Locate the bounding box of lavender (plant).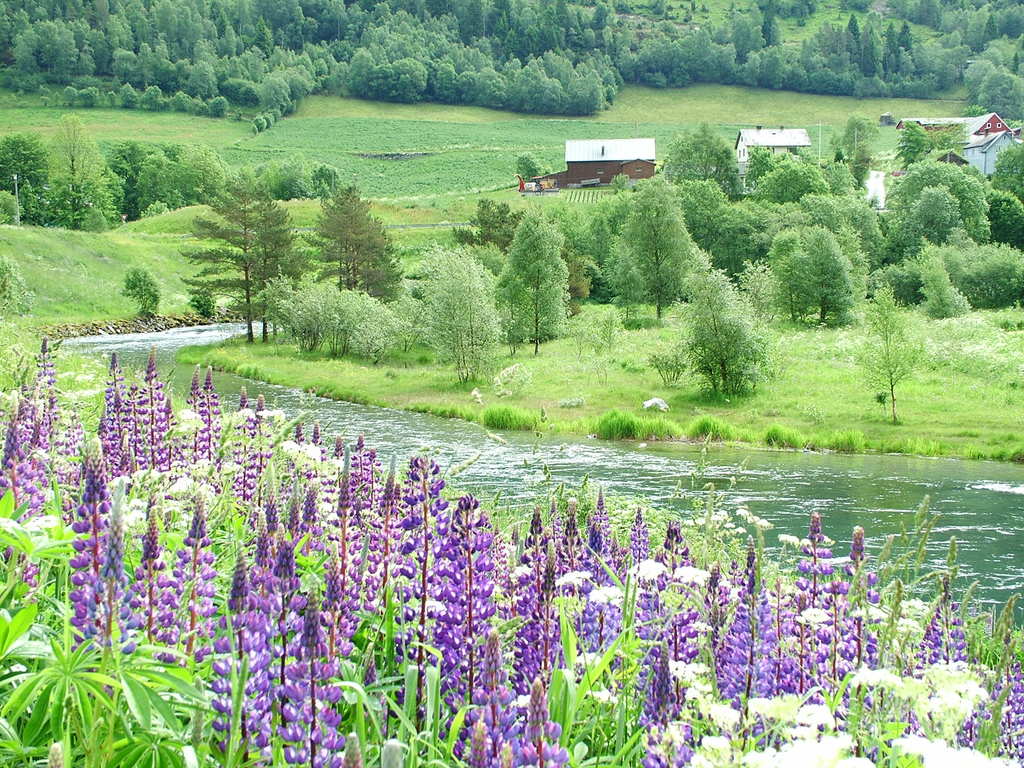
Bounding box: bbox(616, 500, 662, 565).
